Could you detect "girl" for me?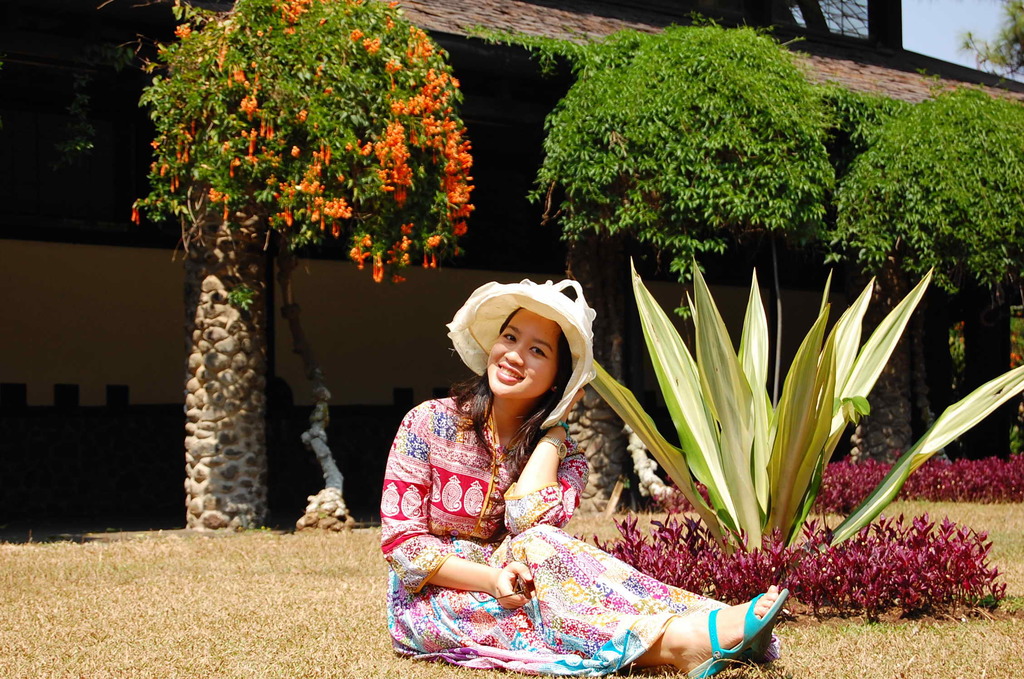
Detection result: Rect(372, 280, 787, 678).
